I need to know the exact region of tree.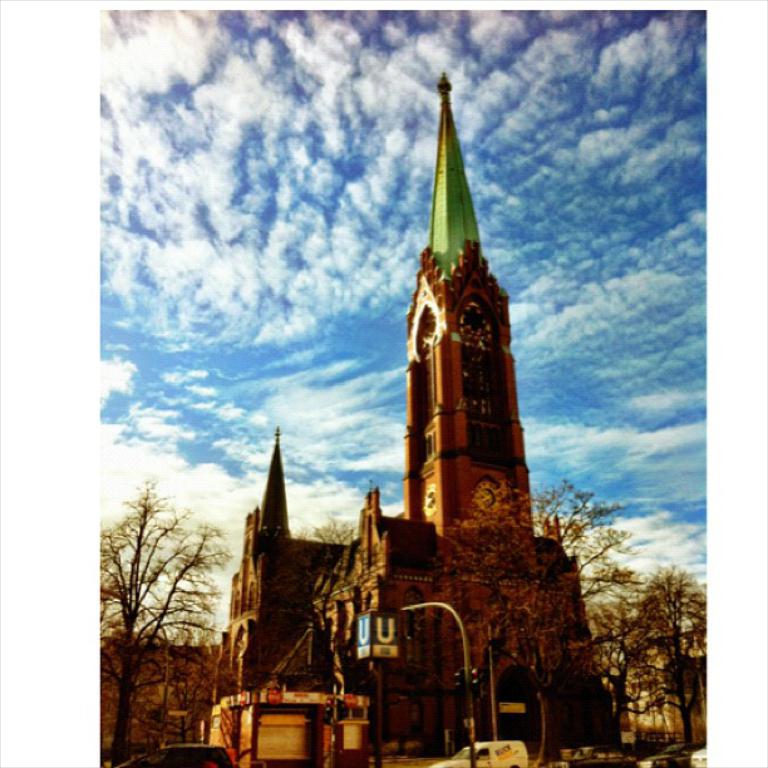
Region: [left=611, top=561, right=720, bottom=750].
